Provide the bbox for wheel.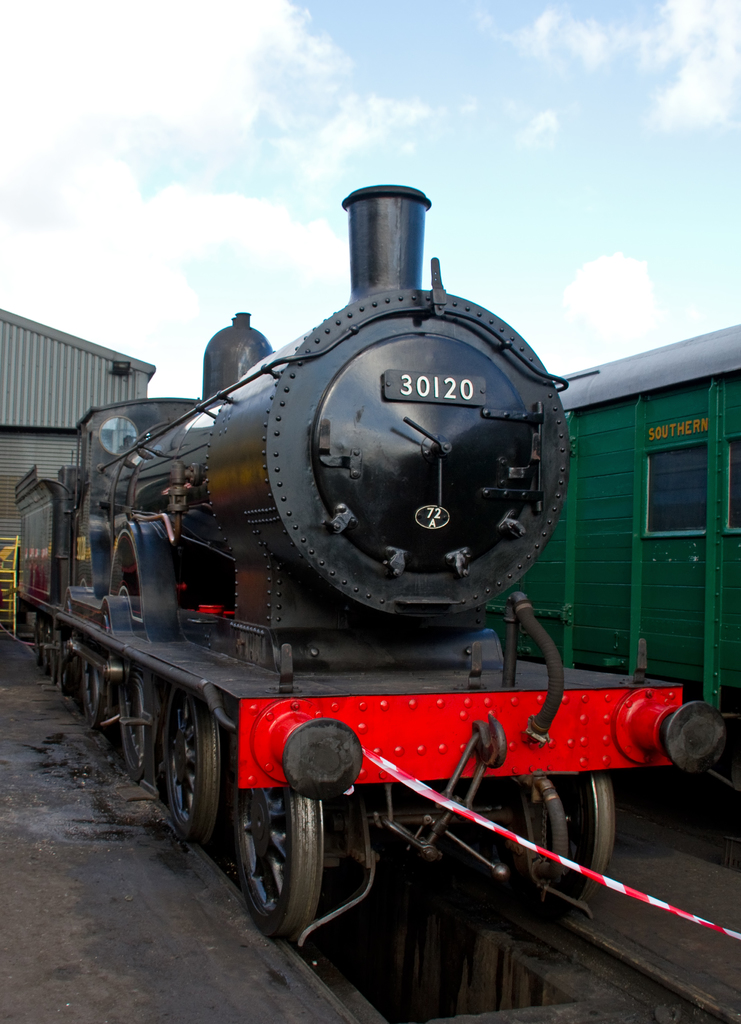
pyautogui.locateOnScreen(79, 643, 106, 726).
